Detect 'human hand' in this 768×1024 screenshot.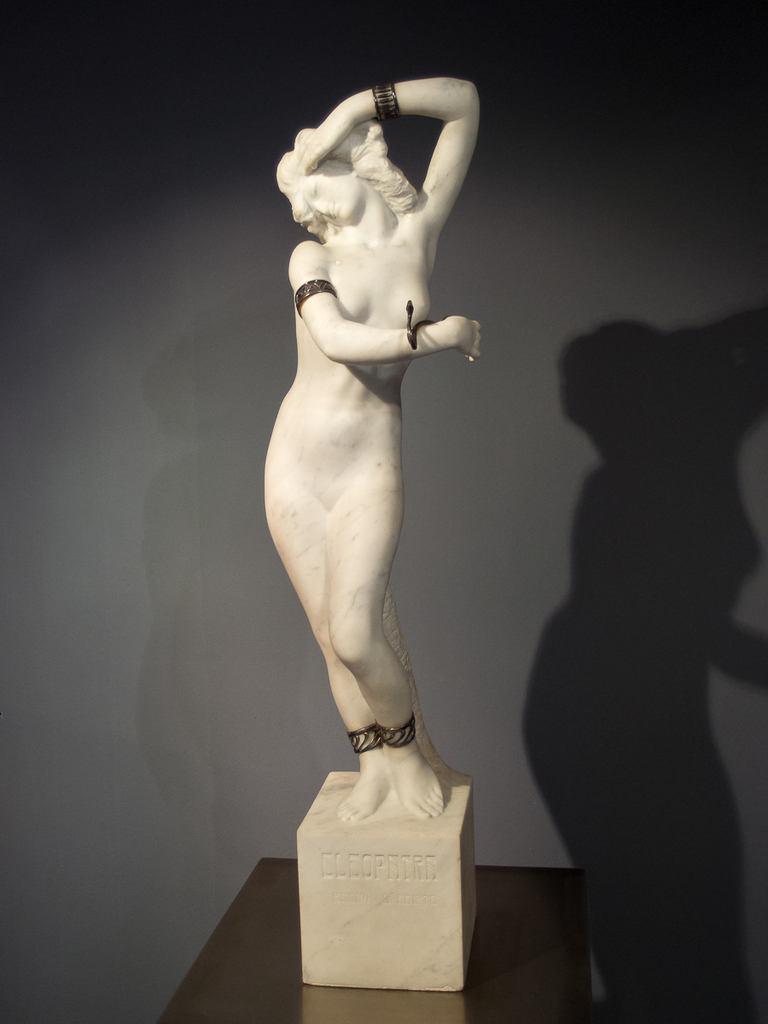
Detection: {"x1": 299, "y1": 104, "x2": 352, "y2": 173}.
